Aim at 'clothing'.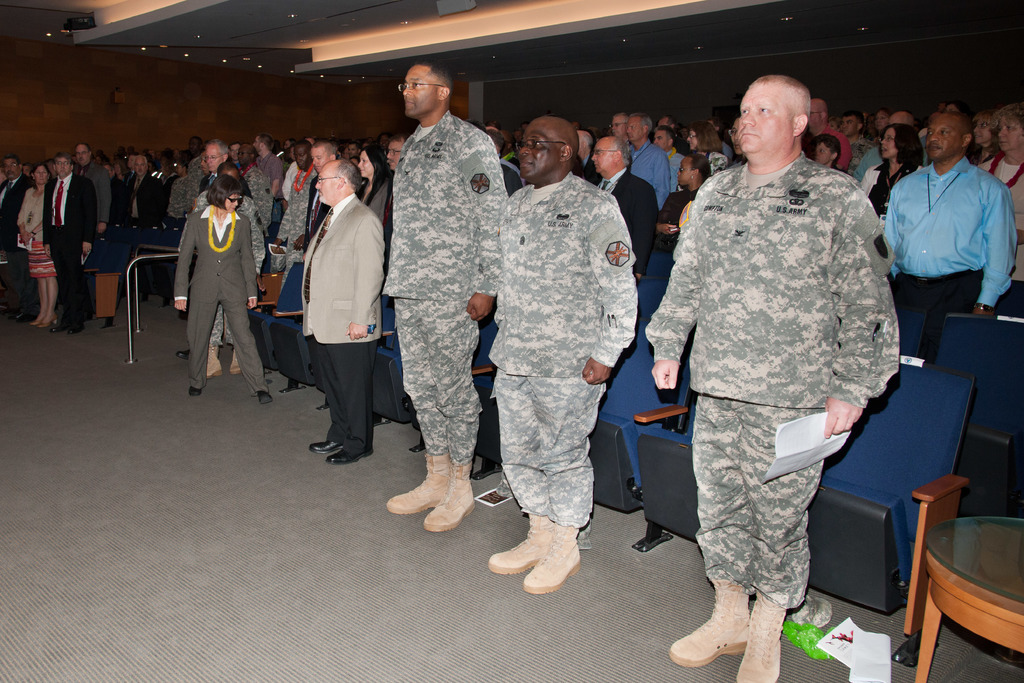
Aimed at 655,112,900,625.
